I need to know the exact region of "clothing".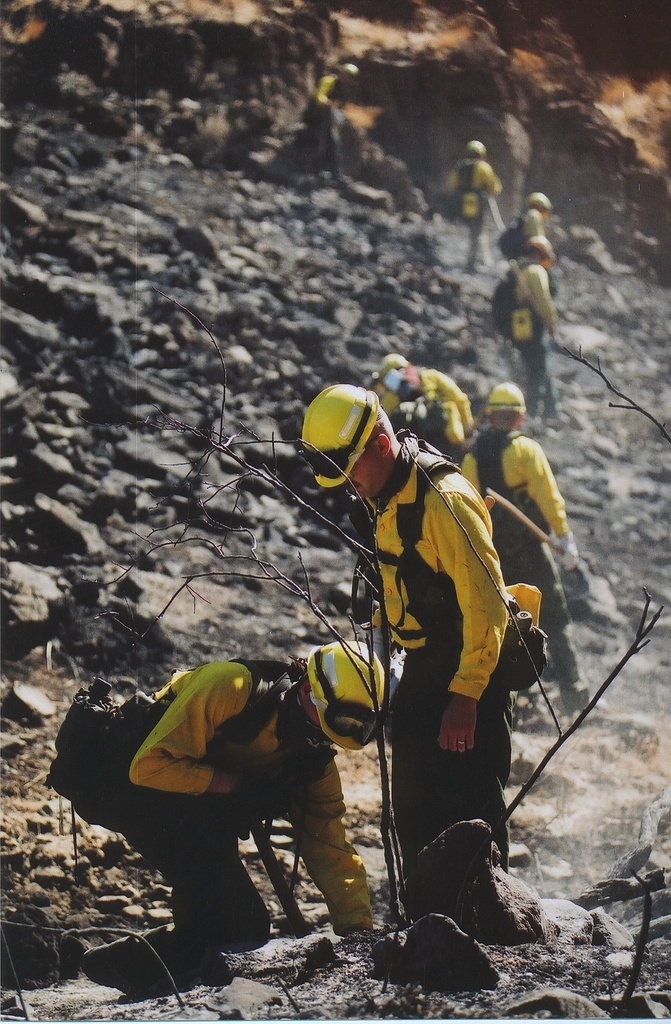
Region: select_region(378, 362, 473, 470).
